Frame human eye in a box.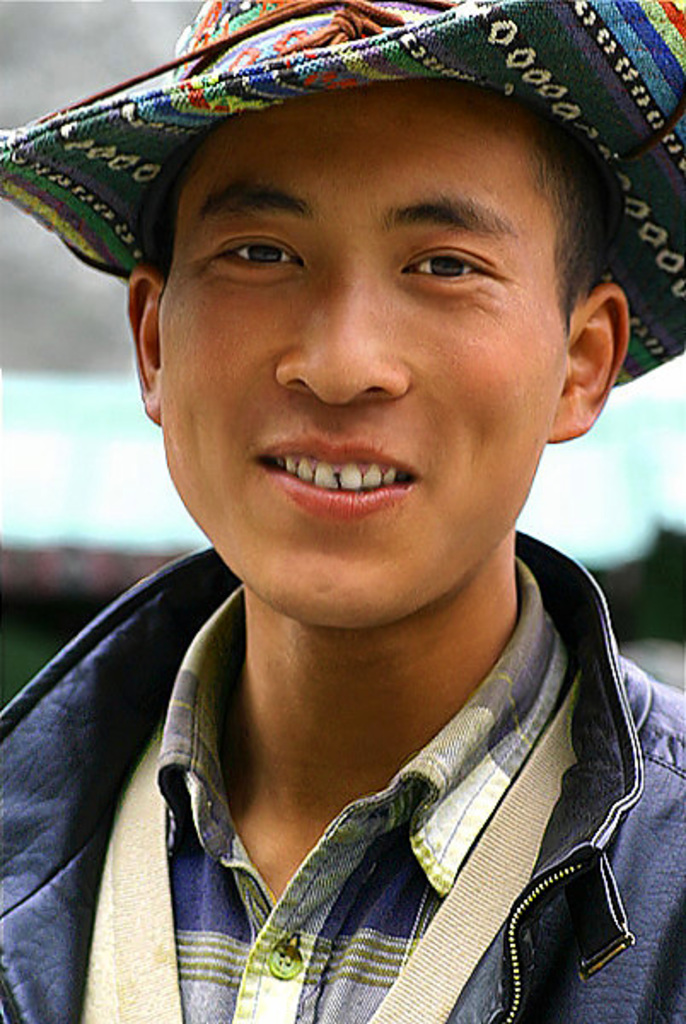
pyautogui.locateOnScreen(208, 234, 302, 280).
